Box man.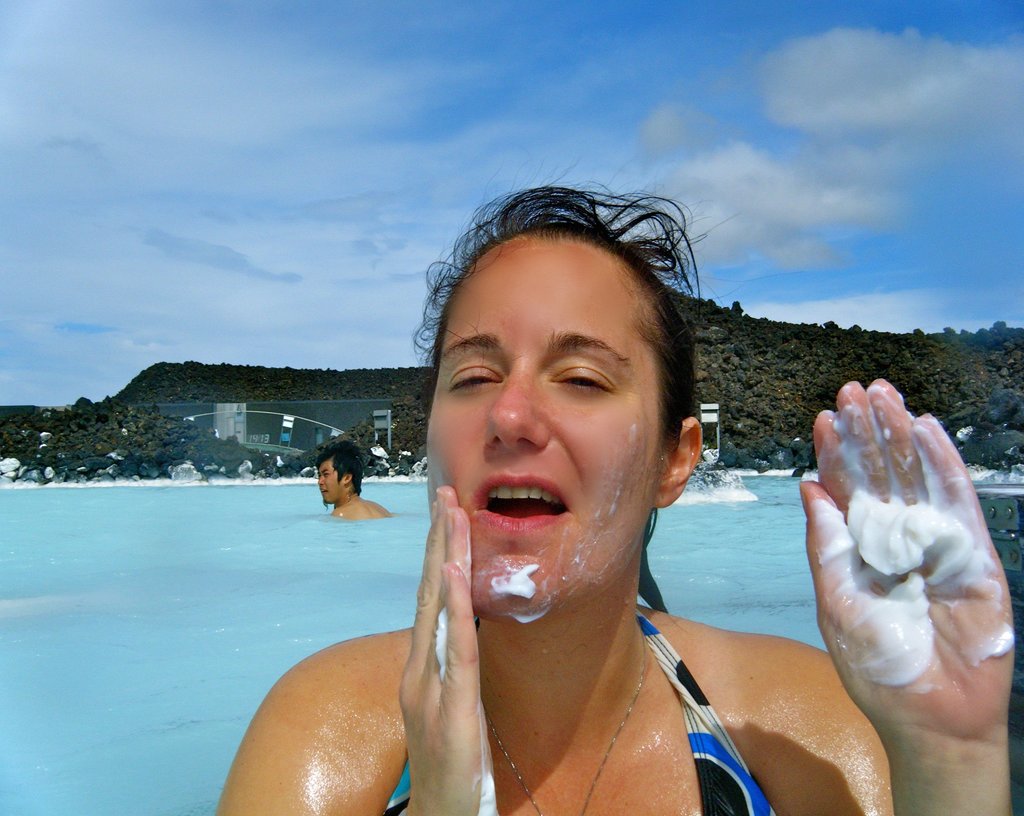
x1=314, y1=440, x2=393, y2=522.
